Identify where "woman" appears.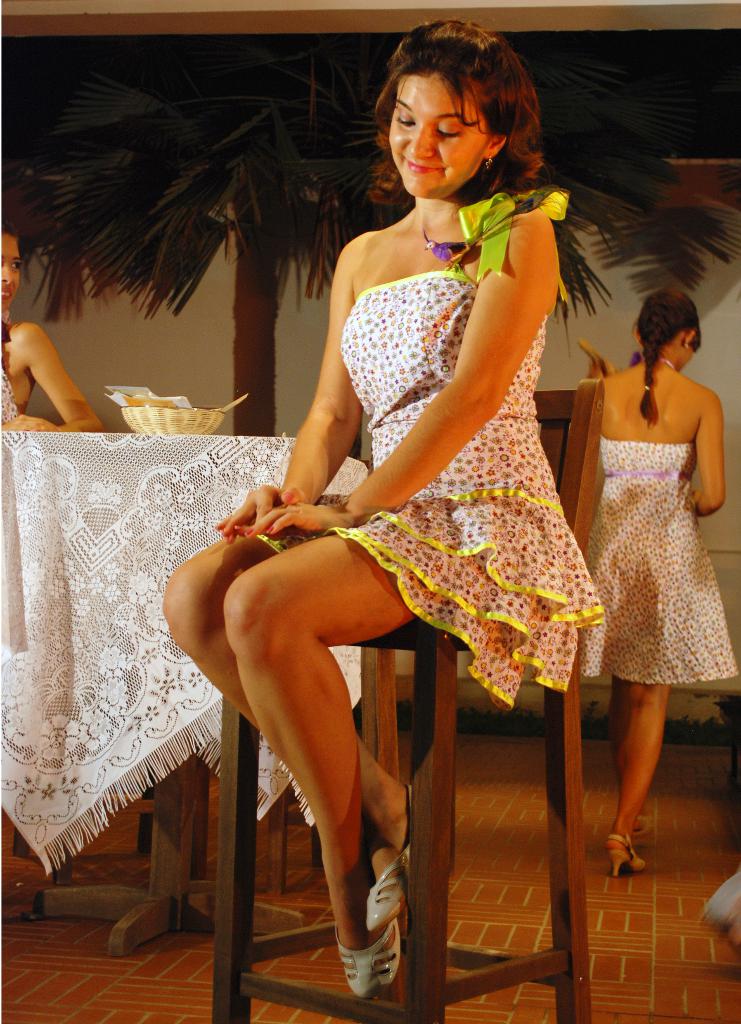
Appears at <region>569, 287, 738, 863</region>.
